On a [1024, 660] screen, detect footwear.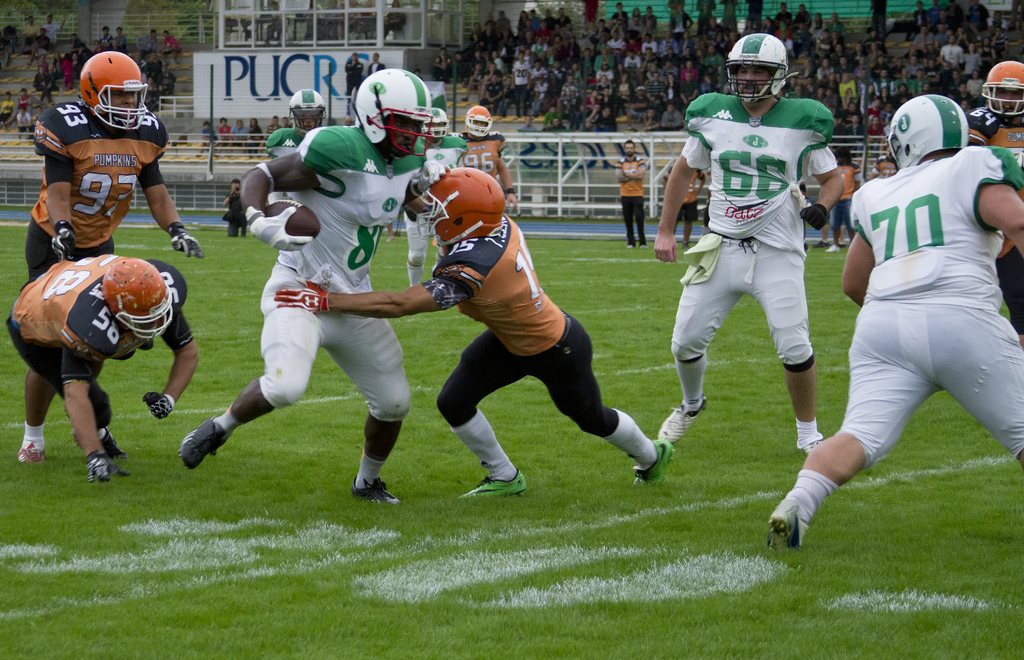
detection(448, 468, 527, 494).
